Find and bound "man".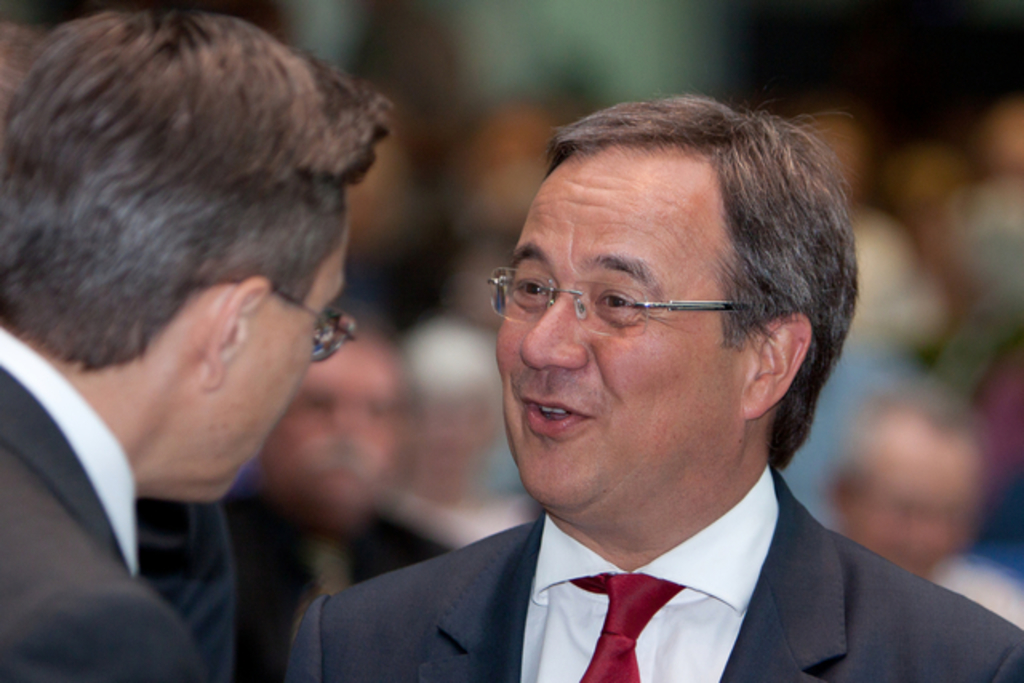
Bound: left=819, top=376, right=1022, bottom=625.
